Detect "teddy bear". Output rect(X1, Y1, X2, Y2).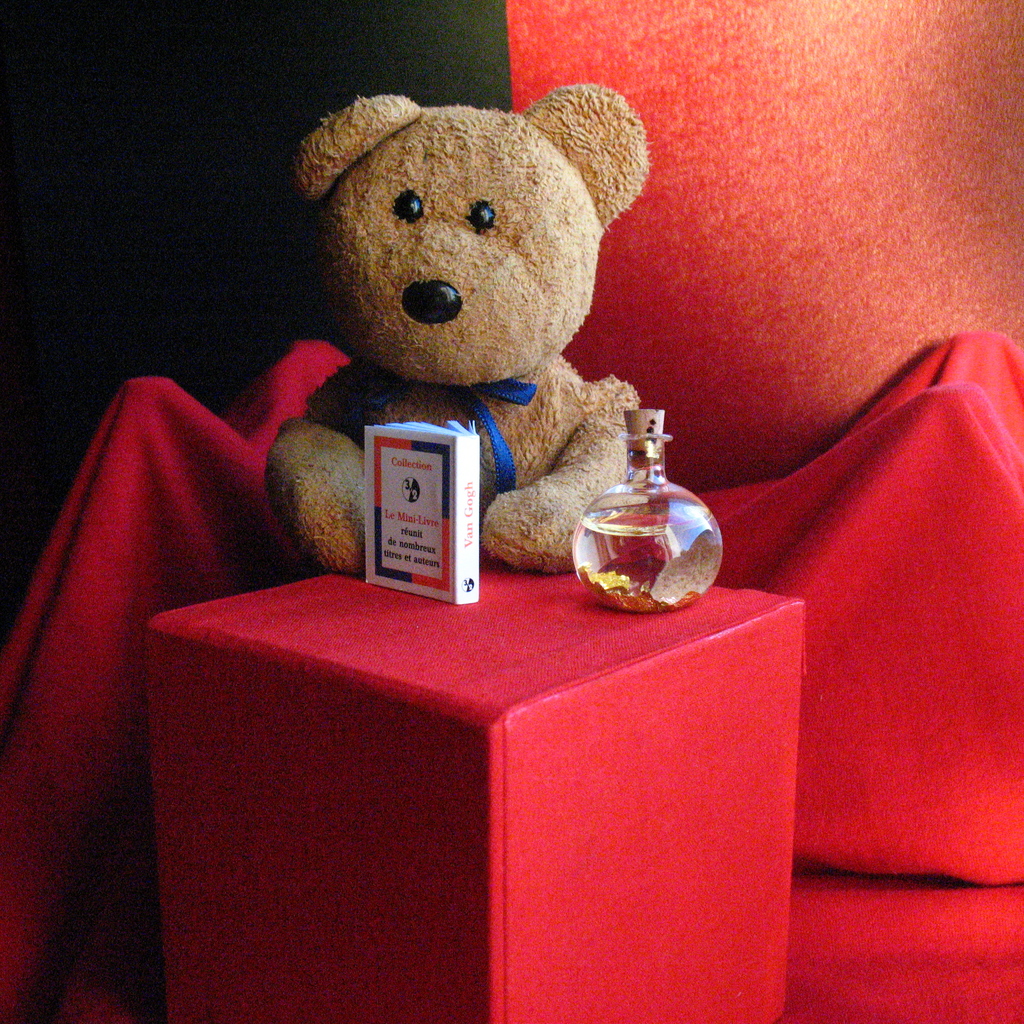
rect(253, 90, 646, 580).
